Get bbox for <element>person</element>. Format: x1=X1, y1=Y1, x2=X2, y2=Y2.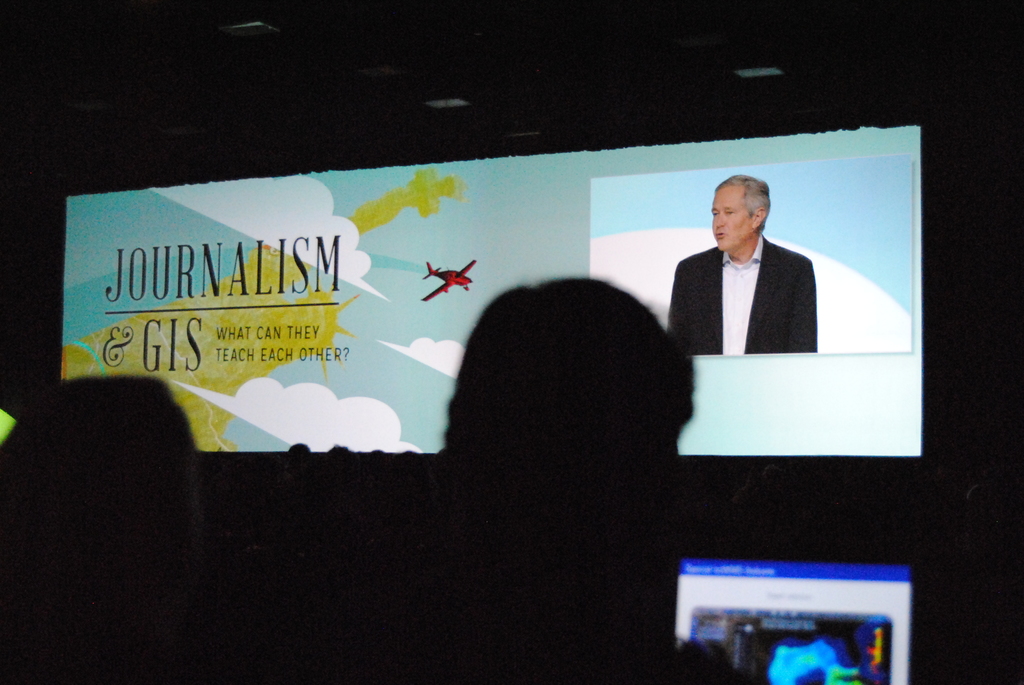
x1=676, y1=168, x2=820, y2=374.
